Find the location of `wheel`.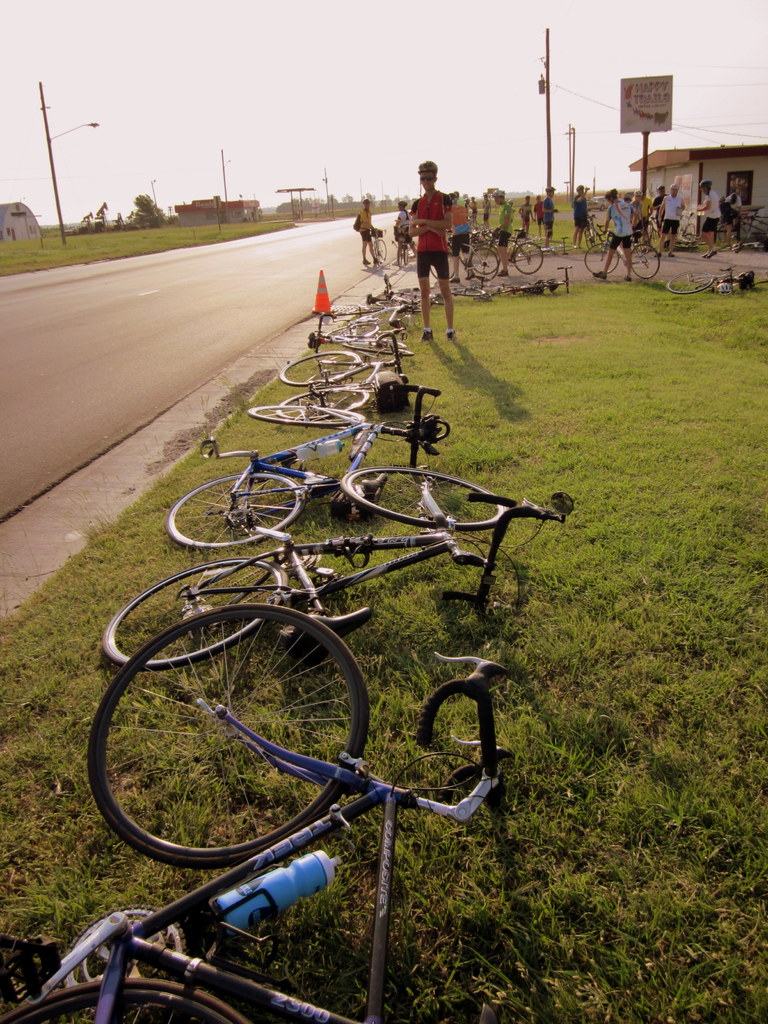
Location: bbox(277, 387, 368, 419).
